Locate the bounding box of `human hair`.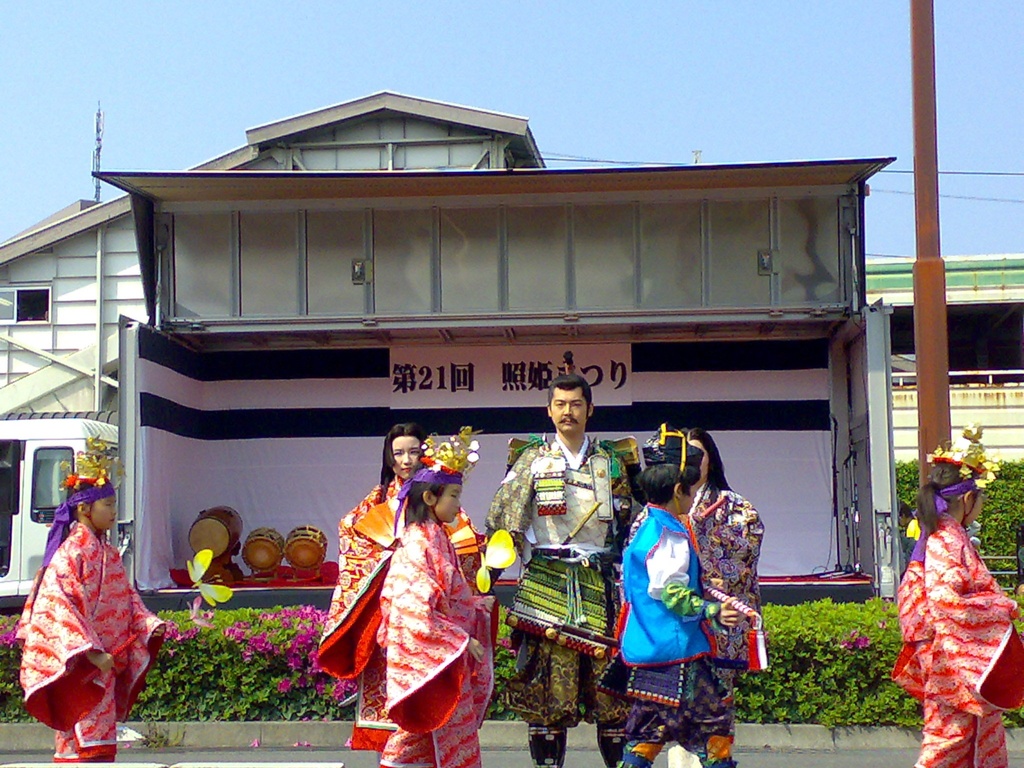
Bounding box: [x1=66, y1=483, x2=90, y2=522].
